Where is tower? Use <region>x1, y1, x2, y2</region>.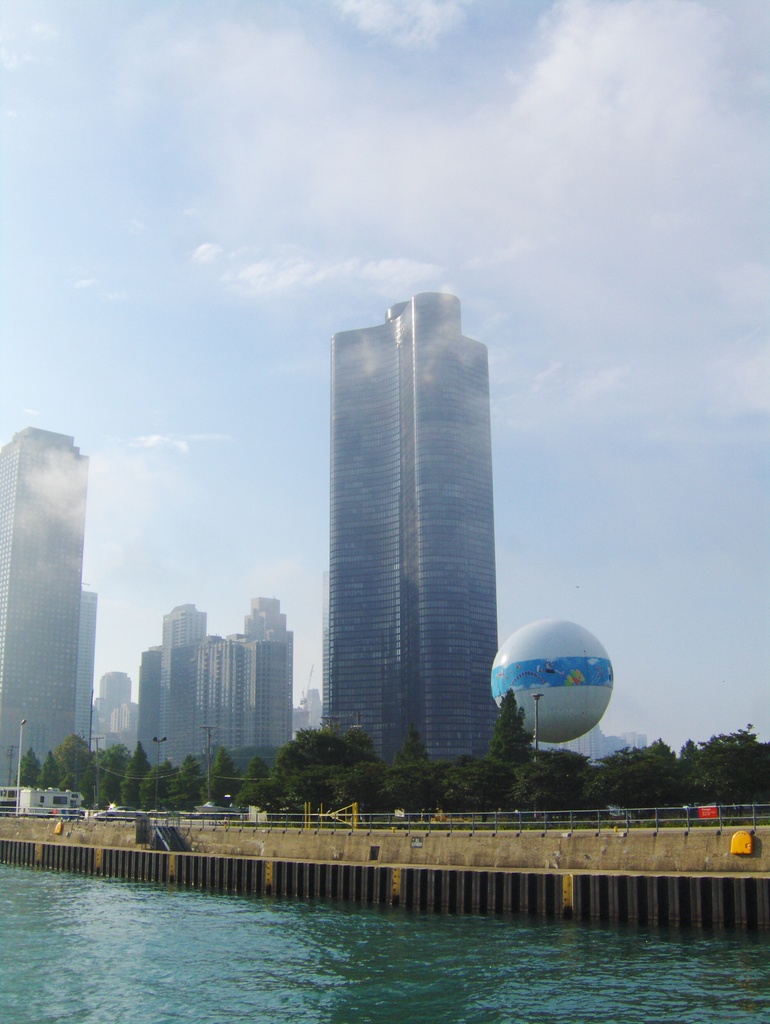
<region>228, 605, 293, 762</region>.
